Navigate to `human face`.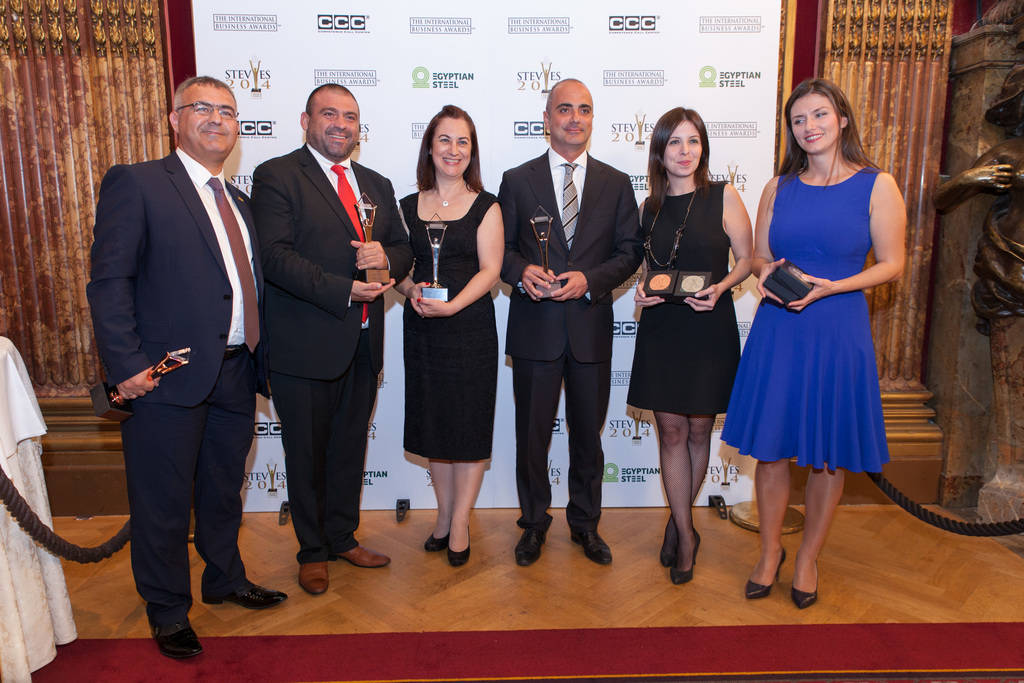
Navigation target: rect(662, 129, 704, 181).
